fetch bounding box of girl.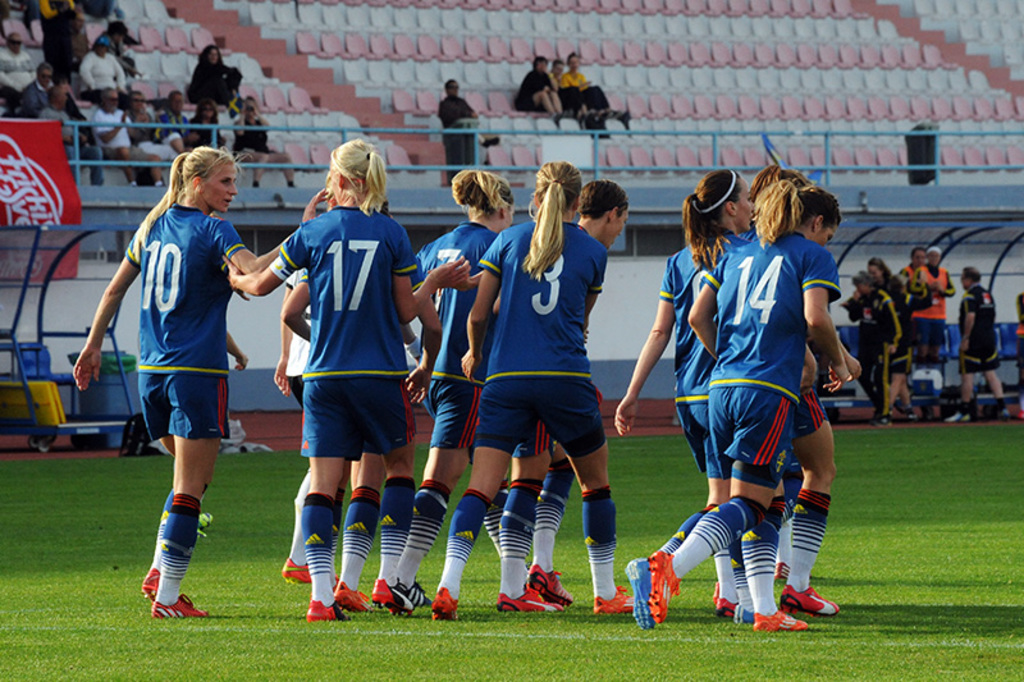
Bbox: 872 257 904 417.
